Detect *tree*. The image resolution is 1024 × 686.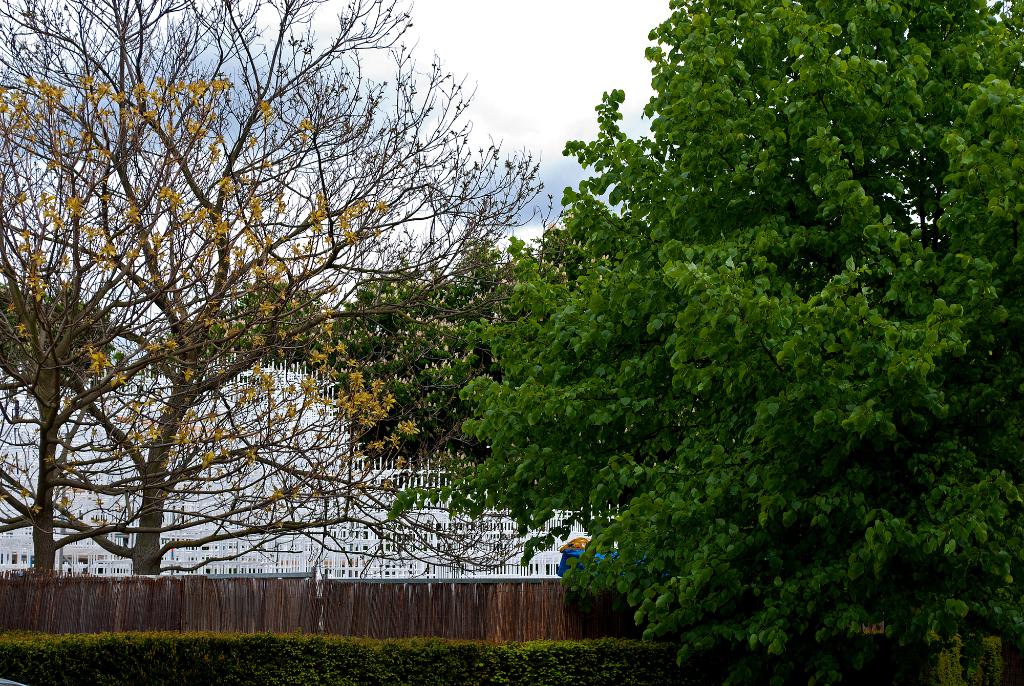
{"left": 0, "top": 281, "right": 115, "bottom": 389}.
